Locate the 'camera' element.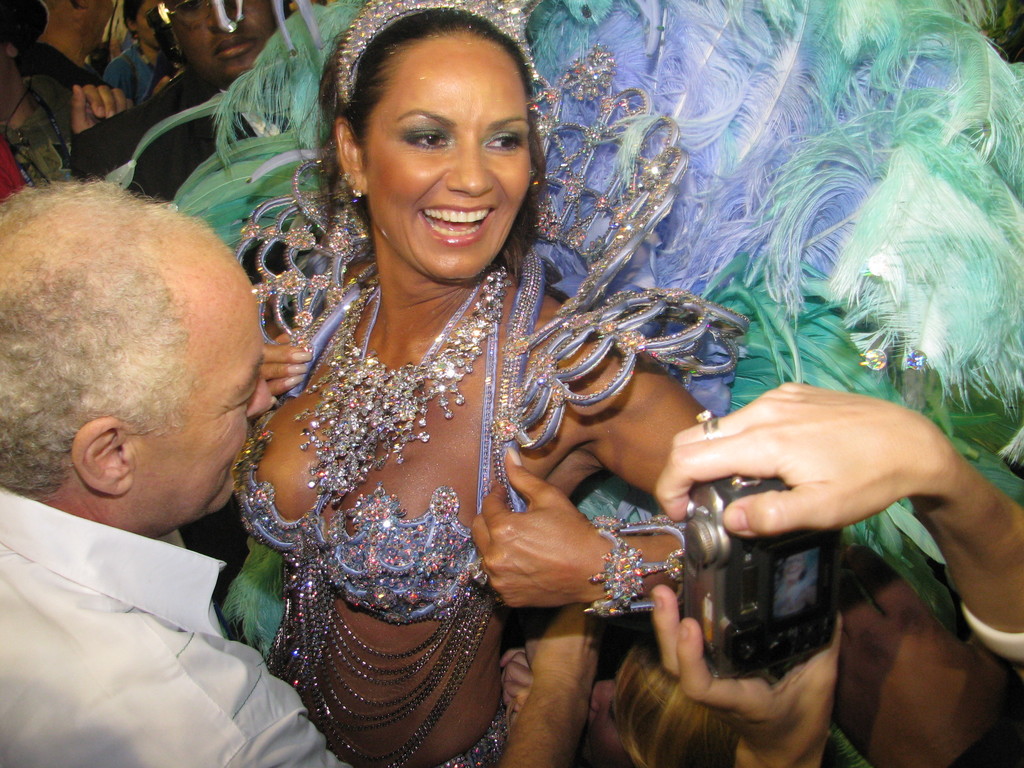
Element bbox: [x1=657, y1=481, x2=835, y2=676].
